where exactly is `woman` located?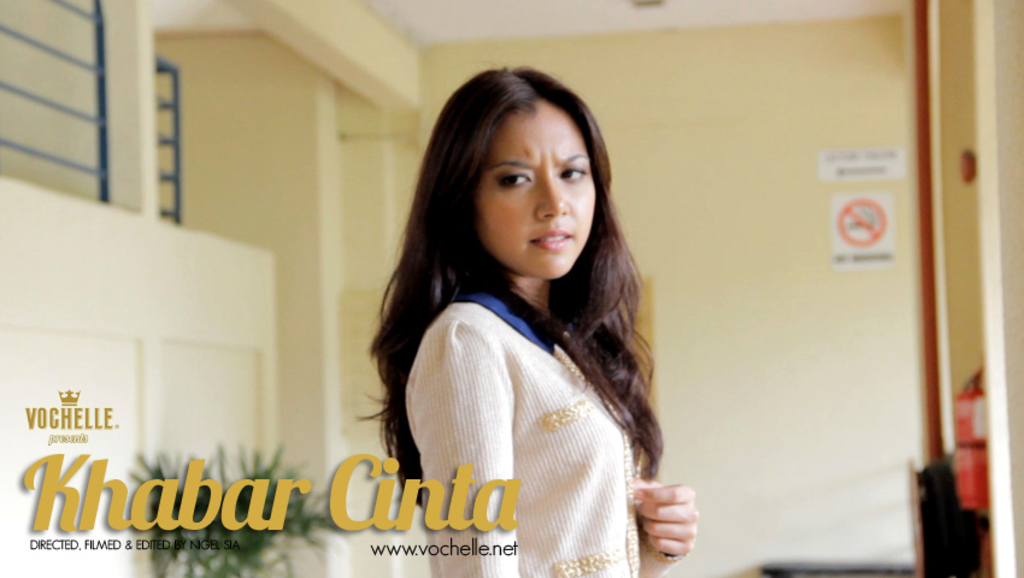
Its bounding box is (left=329, top=82, right=696, bottom=554).
